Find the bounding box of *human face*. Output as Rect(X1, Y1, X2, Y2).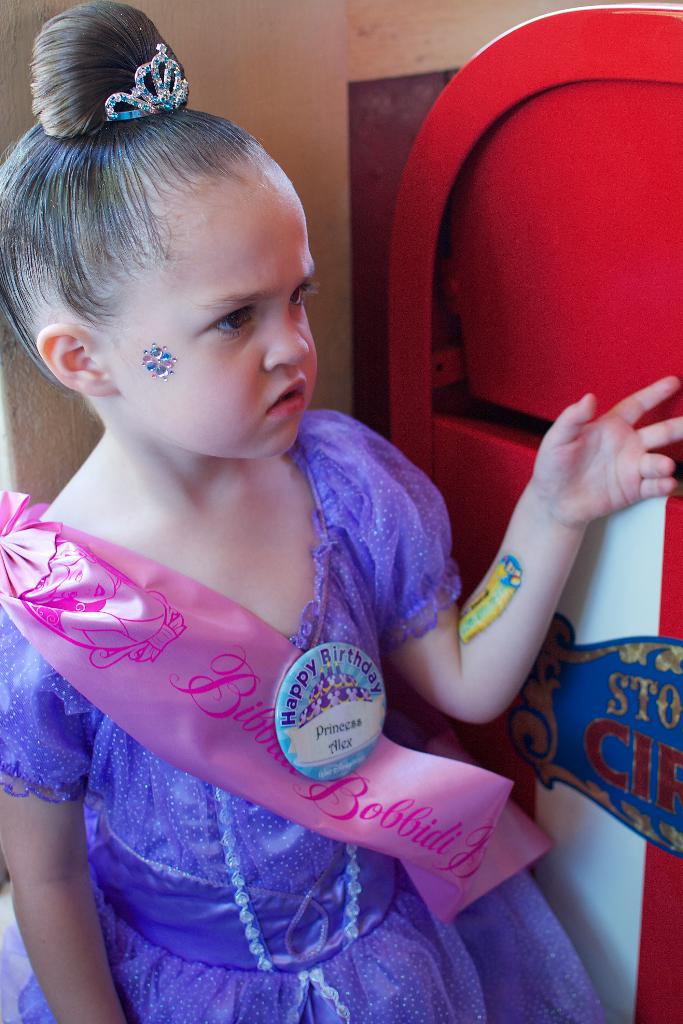
Rect(97, 180, 318, 468).
